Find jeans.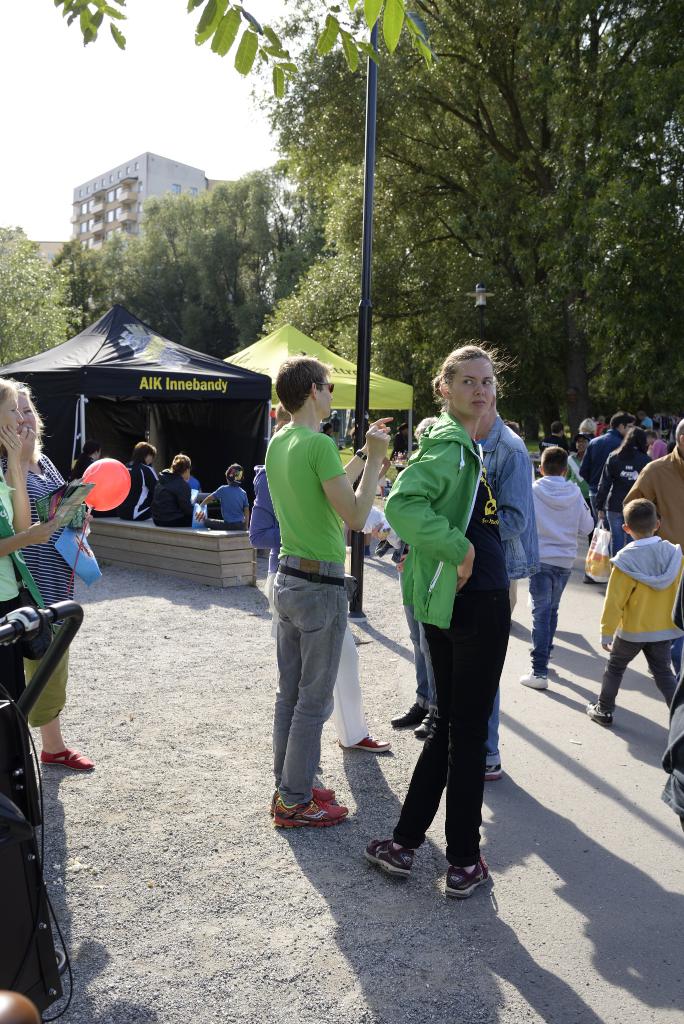
485/689/498/762.
